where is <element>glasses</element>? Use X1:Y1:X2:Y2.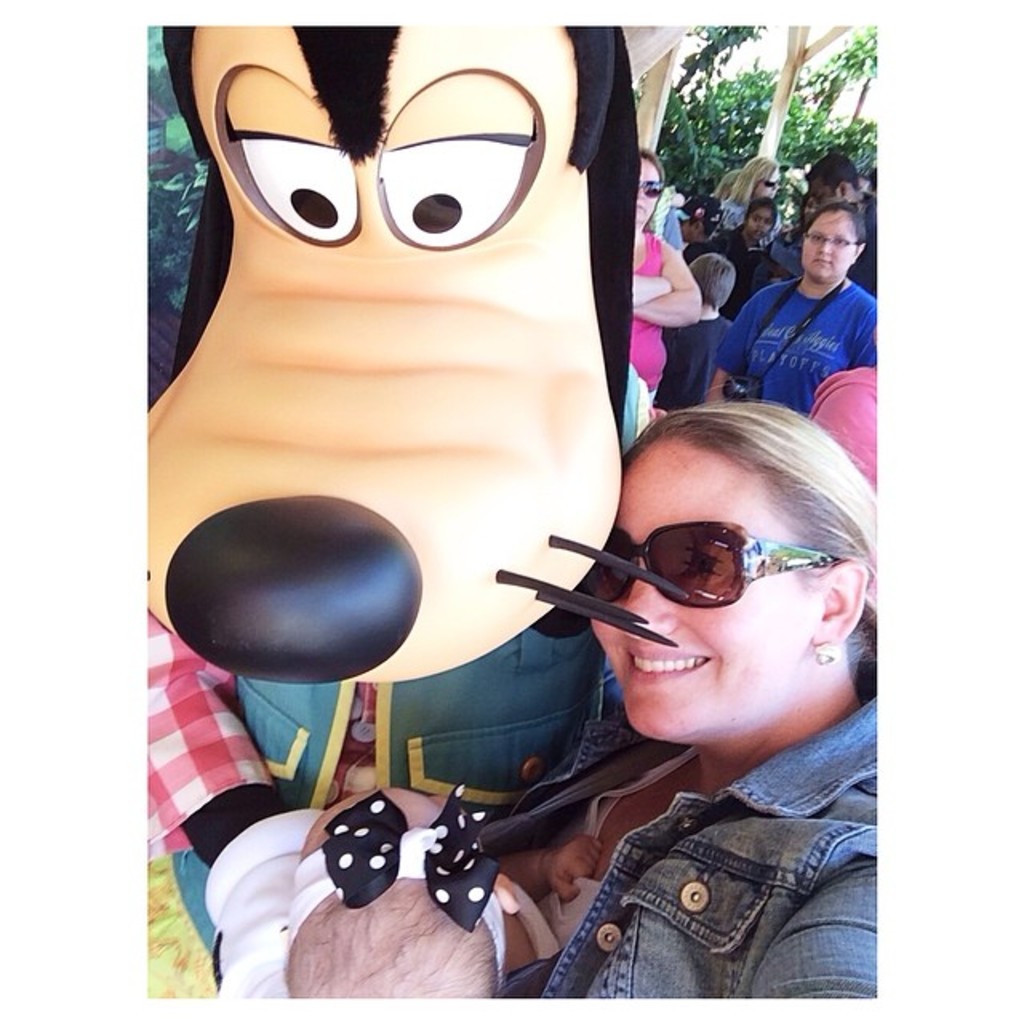
571:515:842:606.
